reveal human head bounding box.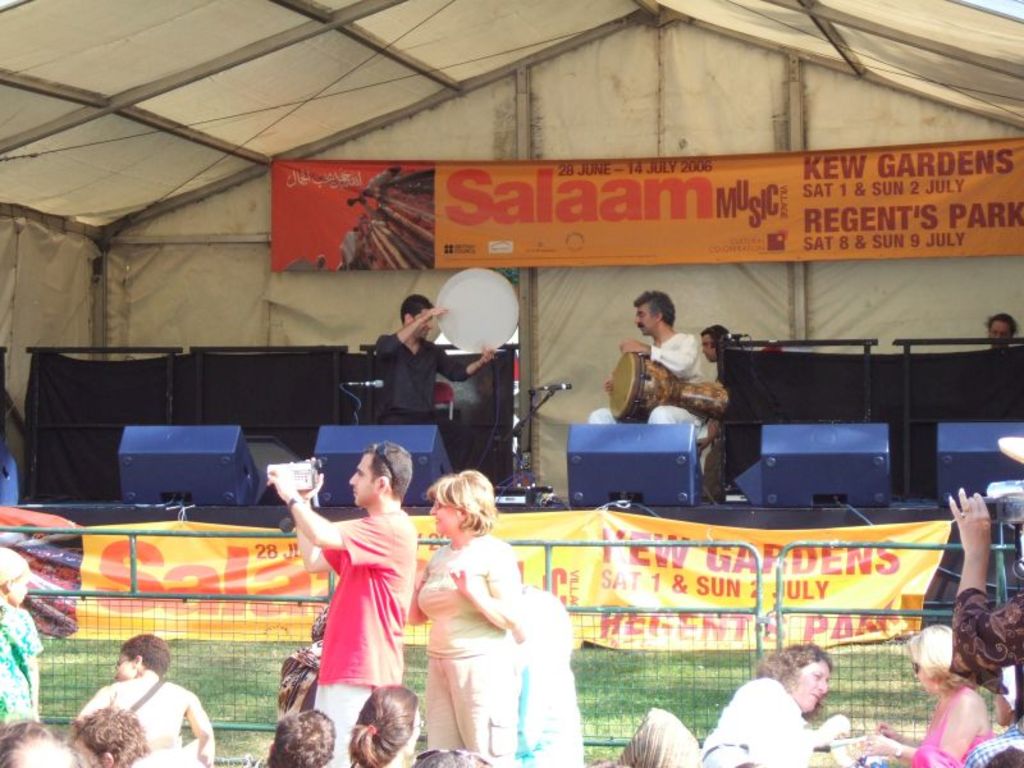
Revealed: region(265, 712, 334, 767).
